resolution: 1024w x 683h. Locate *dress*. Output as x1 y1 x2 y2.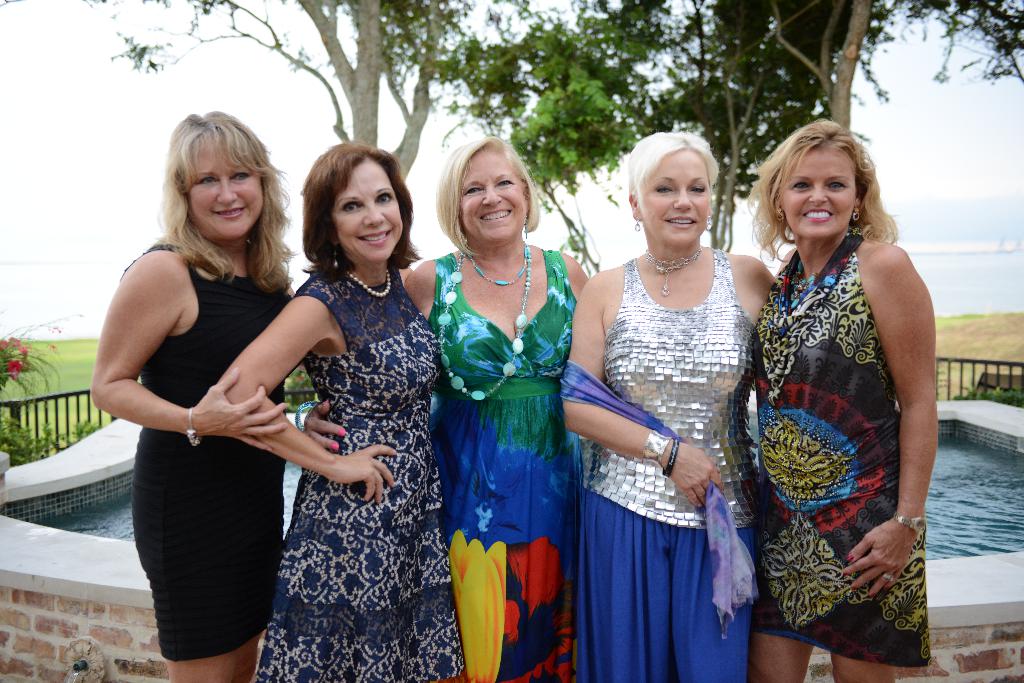
130 242 287 658.
